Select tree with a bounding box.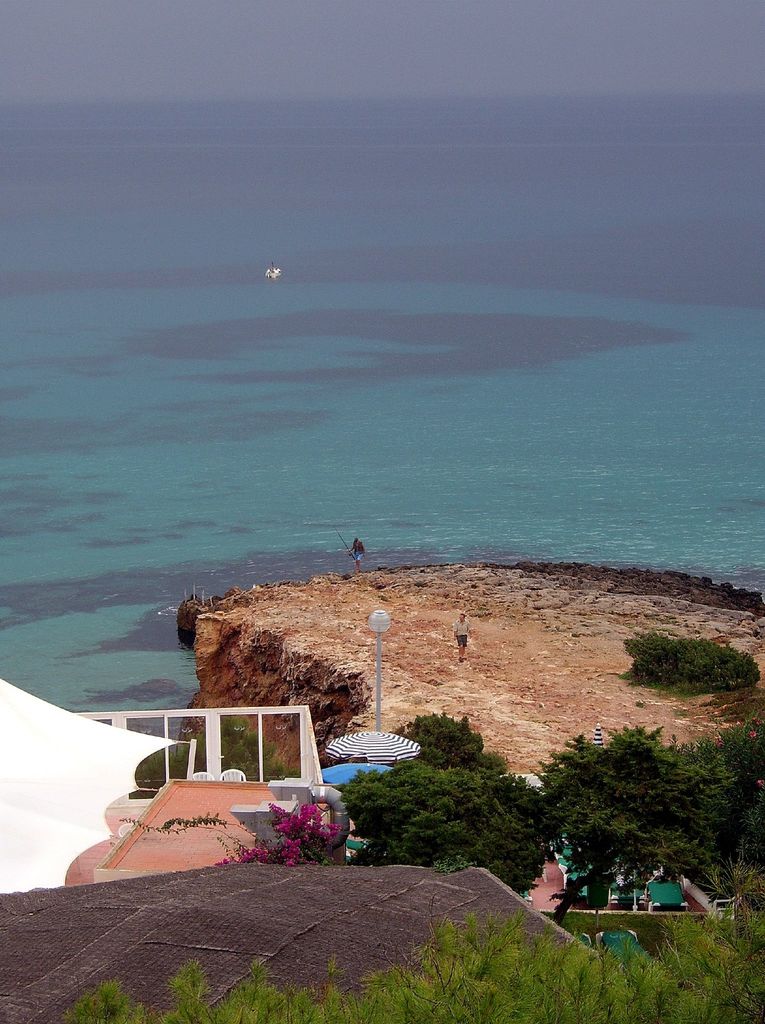
left=329, top=756, right=555, bottom=893.
